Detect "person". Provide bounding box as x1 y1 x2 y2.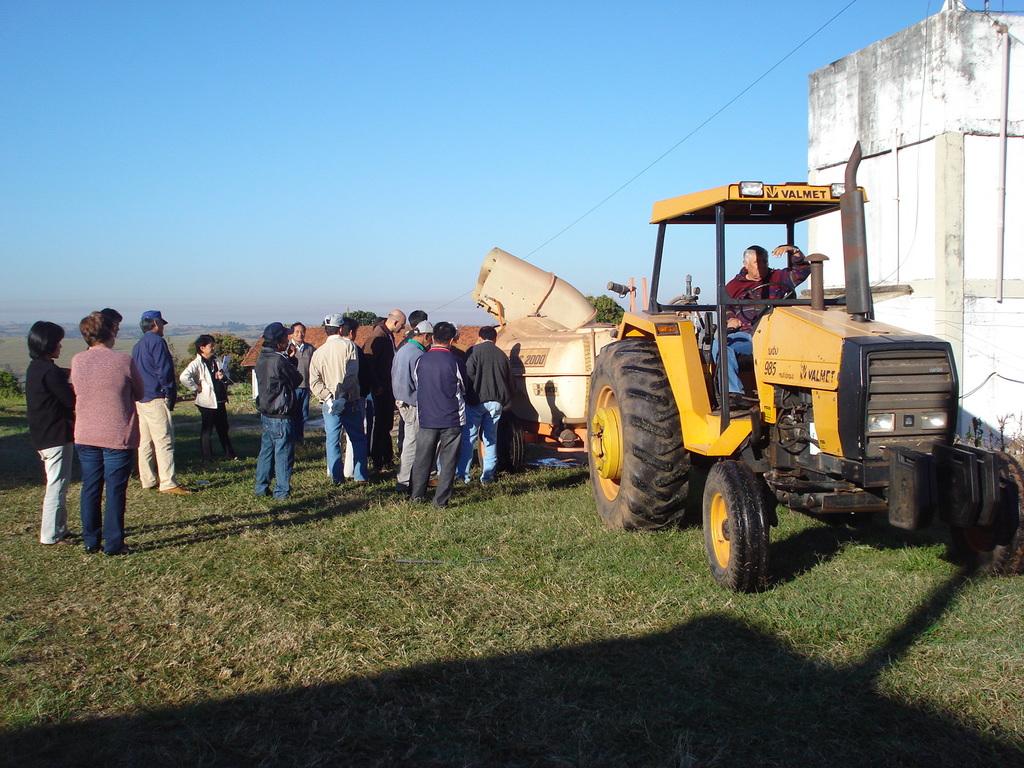
131 310 194 493.
